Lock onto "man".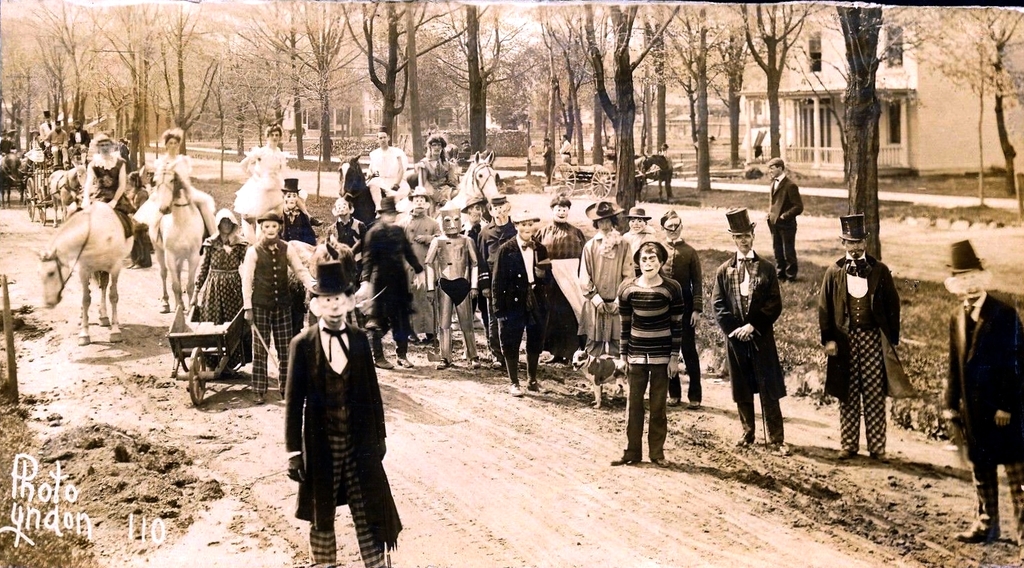
Locked: x1=420, y1=201, x2=482, y2=372.
